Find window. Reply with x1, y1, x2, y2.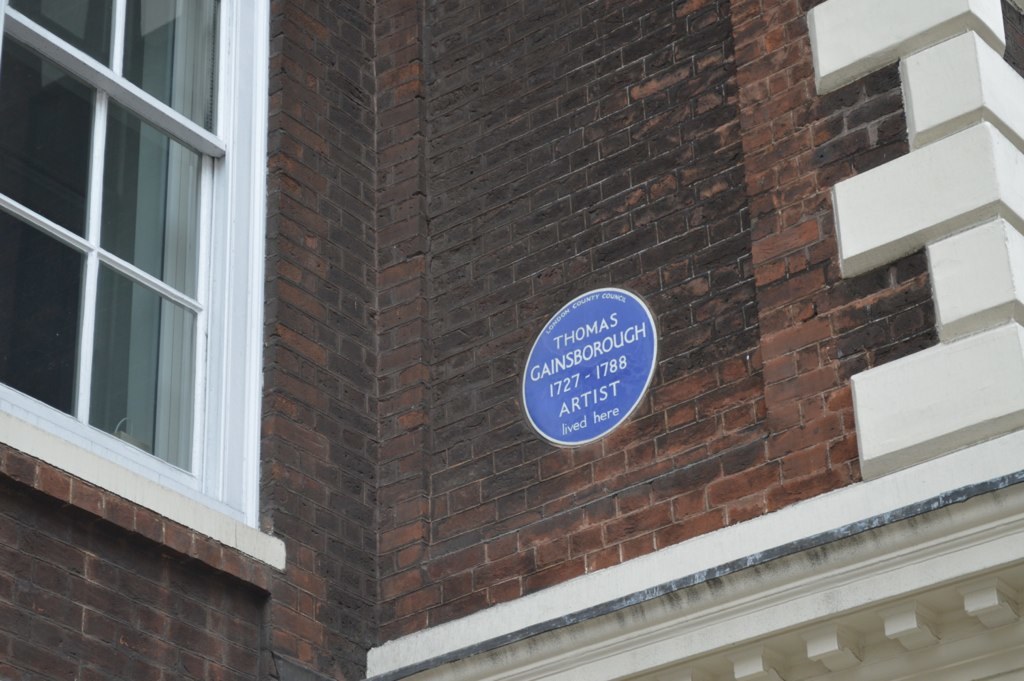
34, 0, 275, 552.
